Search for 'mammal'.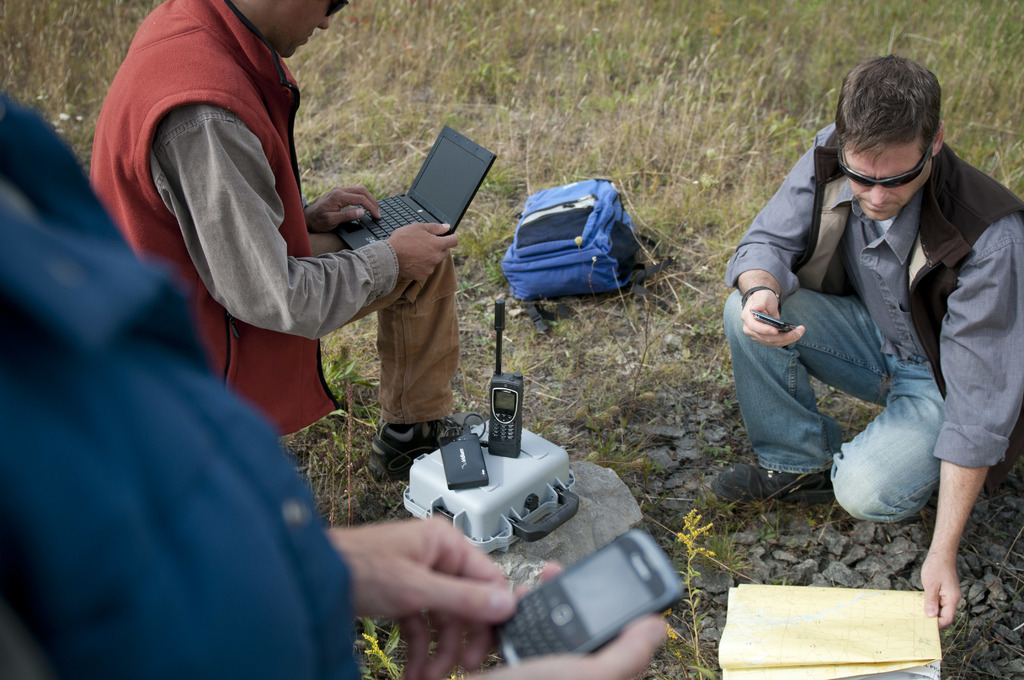
Found at {"left": 704, "top": 53, "right": 1023, "bottom": 627}.
